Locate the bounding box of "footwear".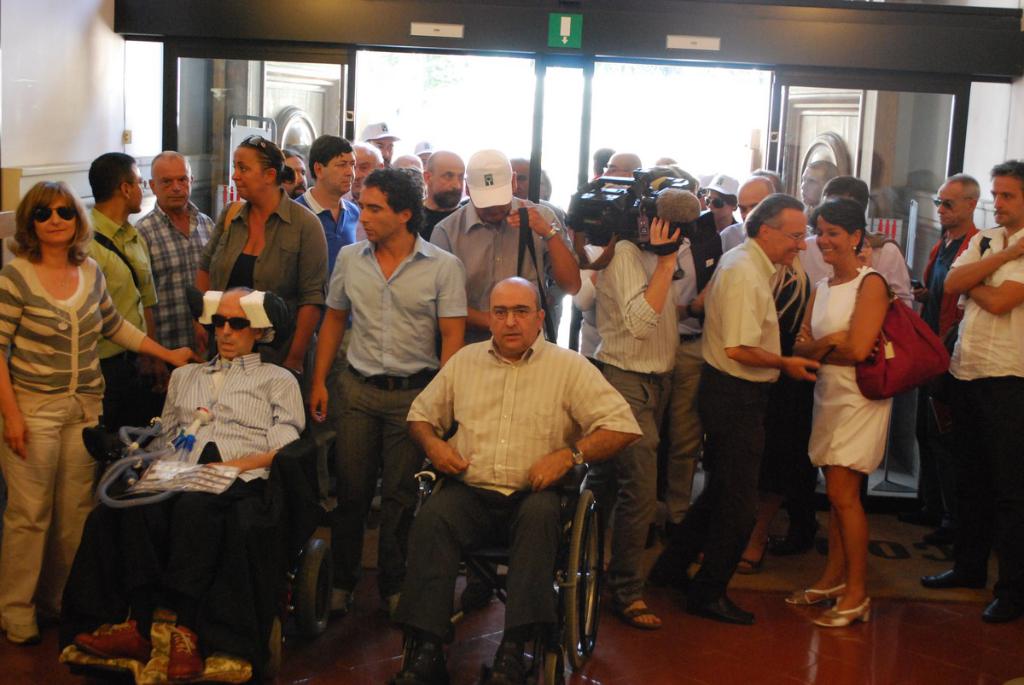
Bounding box: x1=609 y1=596 x2=663 y2=630.
